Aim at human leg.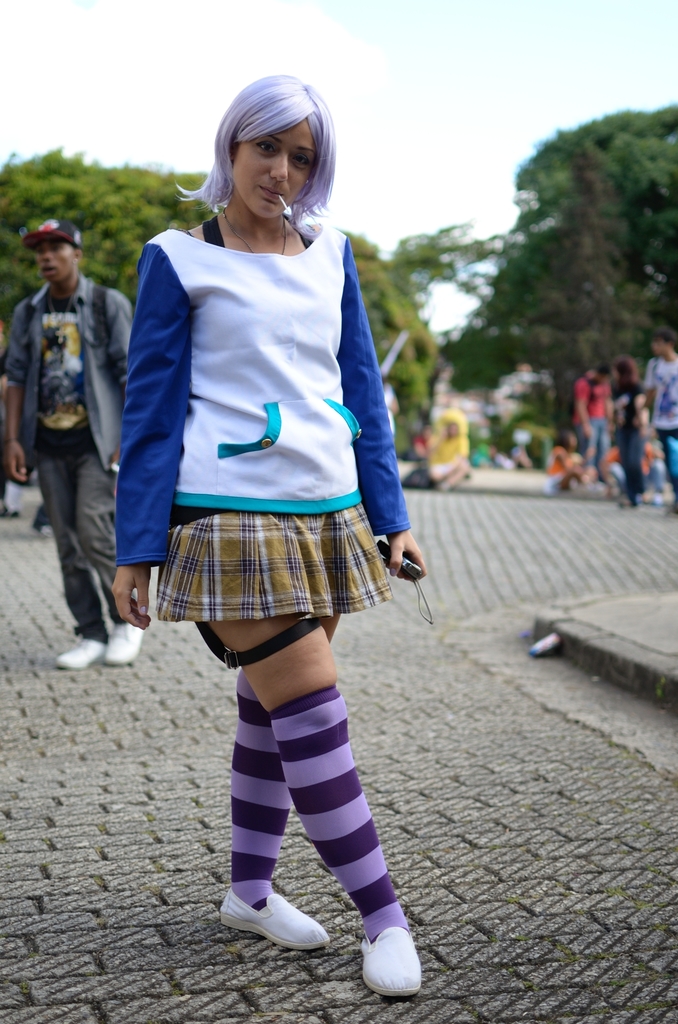
Aimed at rect(79, 438, 151, 662).
